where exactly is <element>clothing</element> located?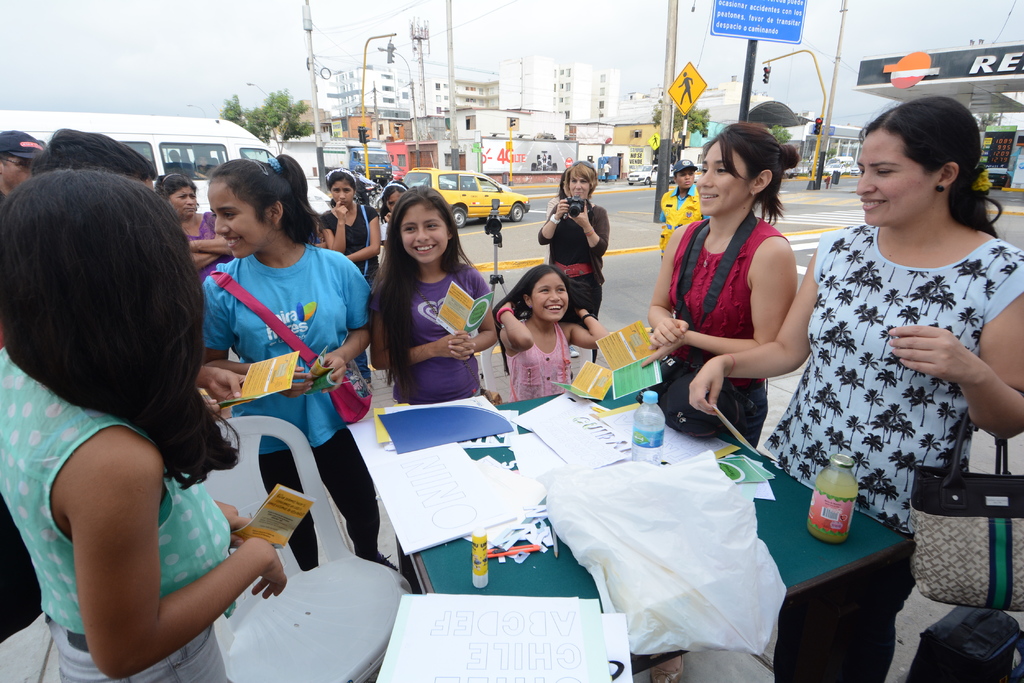
Its bounding box is x1=378, y1=207, x2=388, y2=247.
